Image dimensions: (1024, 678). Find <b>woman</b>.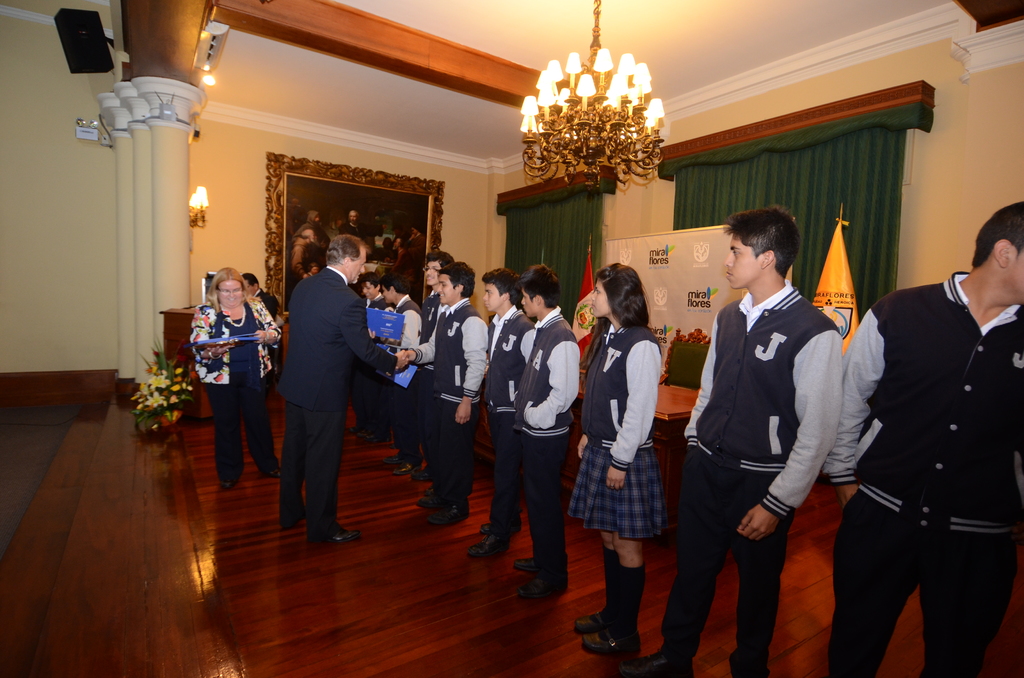
left=581, top=246, right=682, bottom=652.
